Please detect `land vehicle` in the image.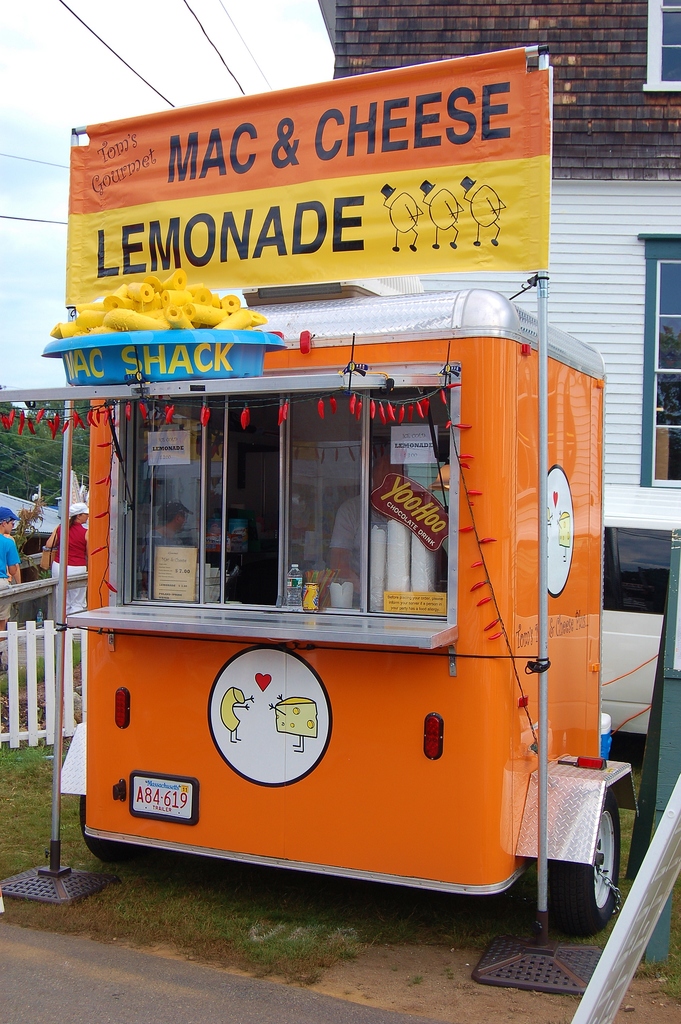
locate(0, 287, 643, 931).
